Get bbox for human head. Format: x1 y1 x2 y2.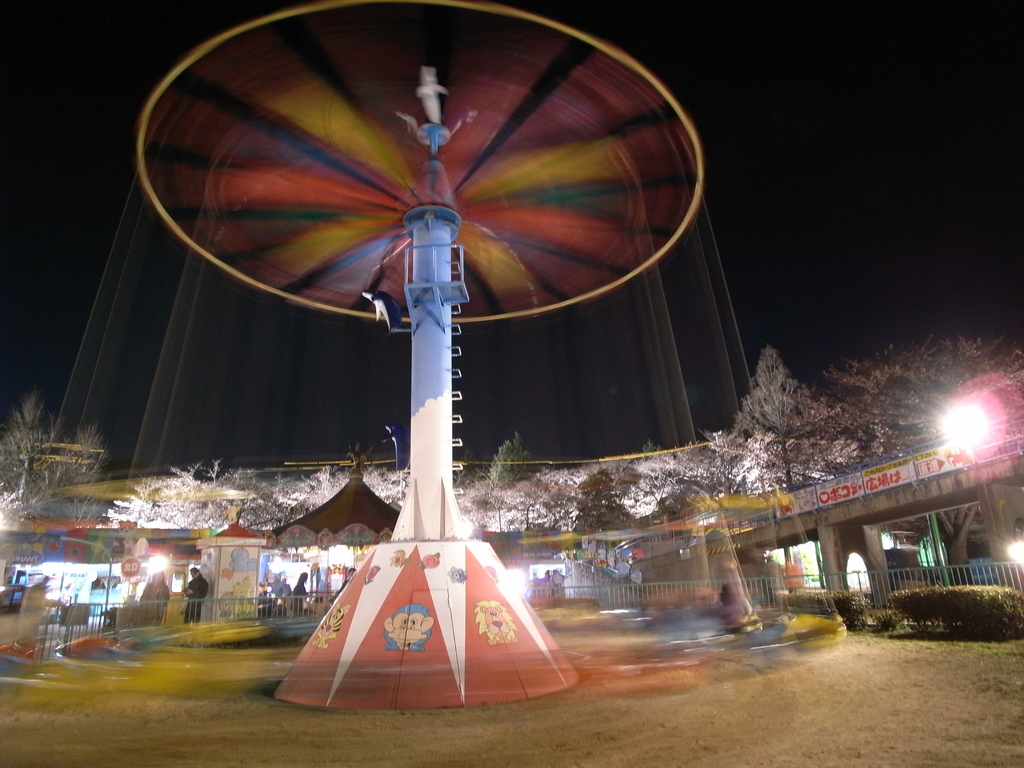
189 568 199 579.
